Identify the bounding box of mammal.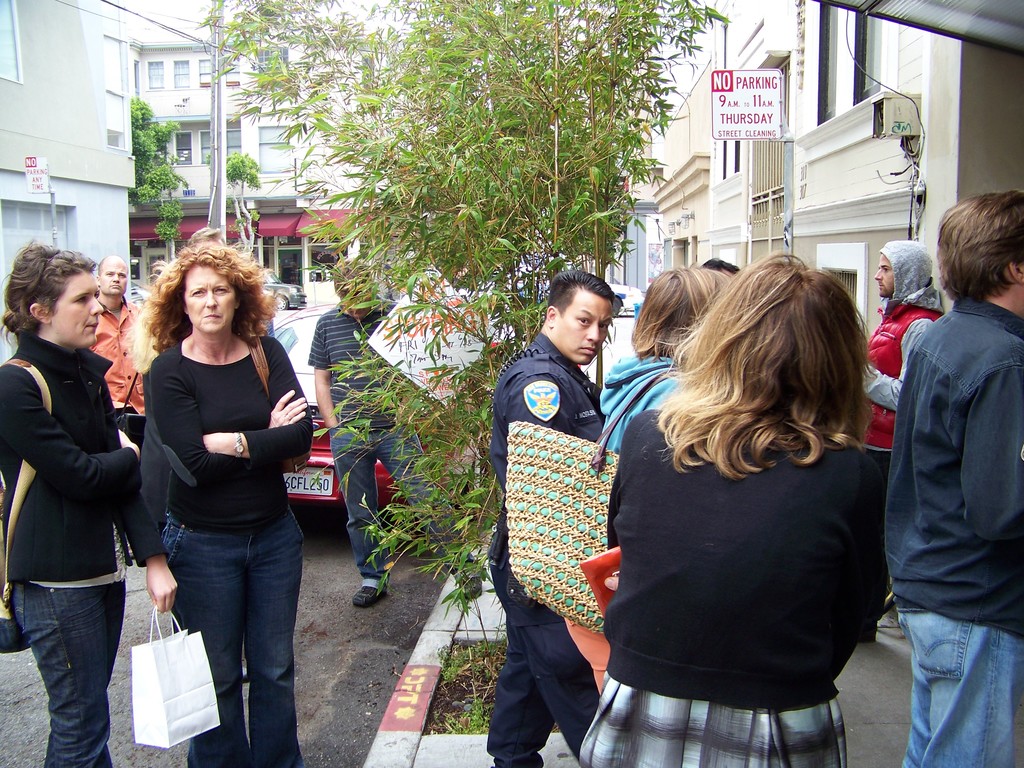
860 242 945 643.
